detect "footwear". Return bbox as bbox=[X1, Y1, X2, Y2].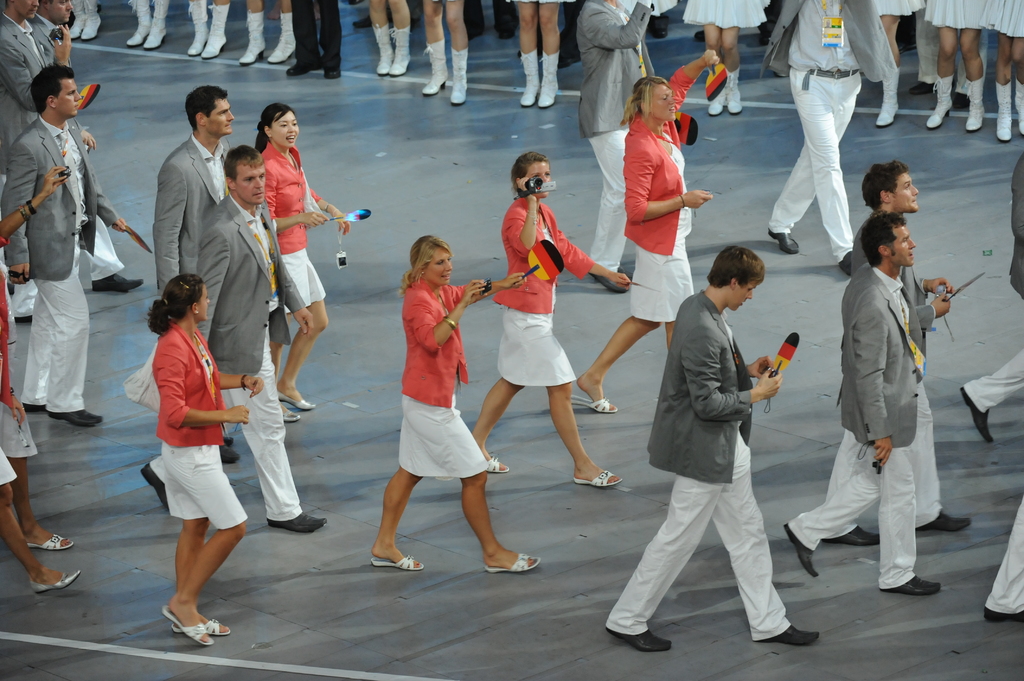
bbox=[22, 401, 45, 415].
